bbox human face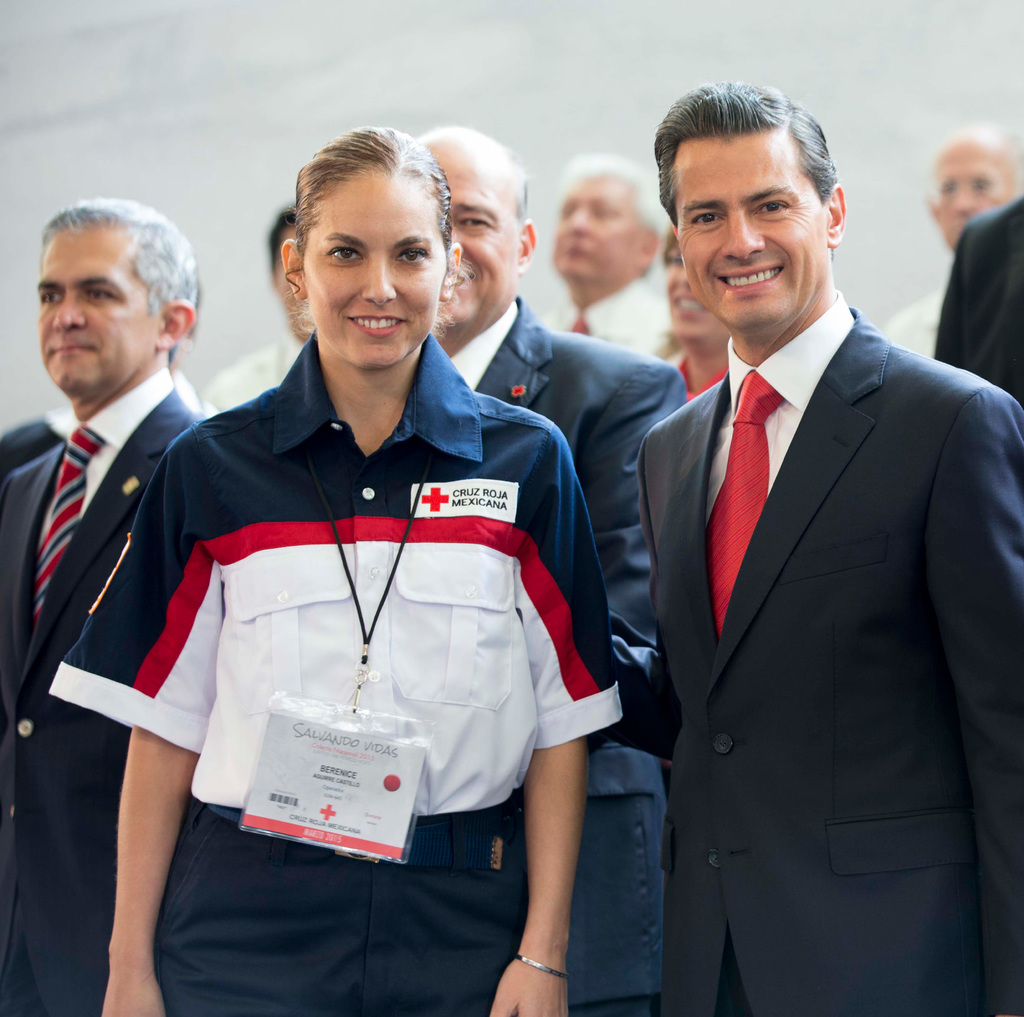
bbox(556, 176, 650, 289)
